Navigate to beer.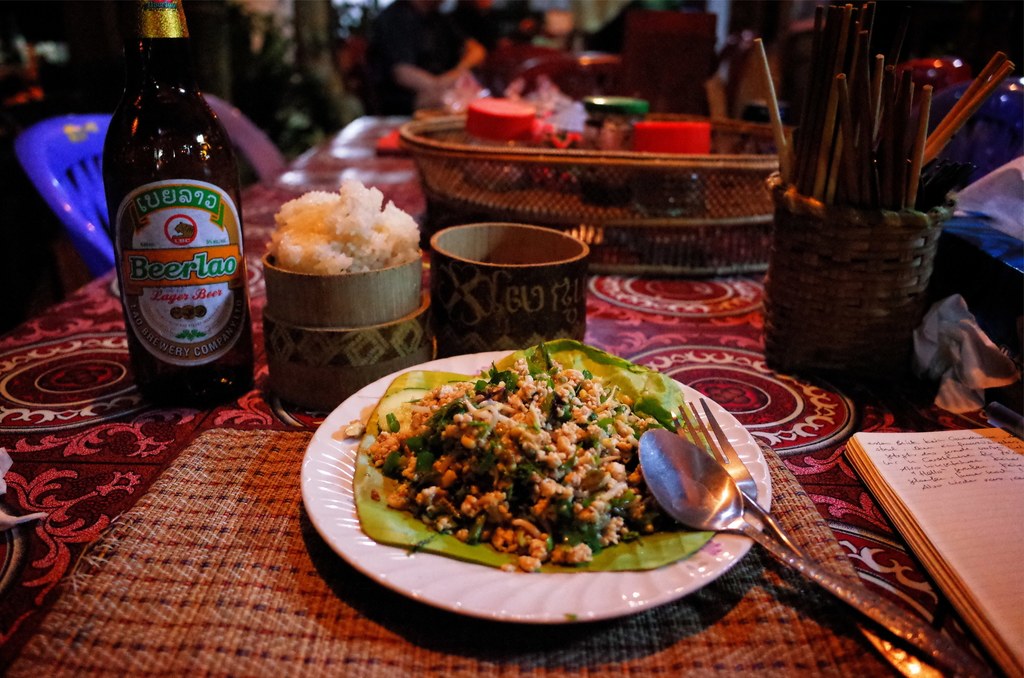
Navigation target: x1=105 y1=9 x2=246 y2=426.
